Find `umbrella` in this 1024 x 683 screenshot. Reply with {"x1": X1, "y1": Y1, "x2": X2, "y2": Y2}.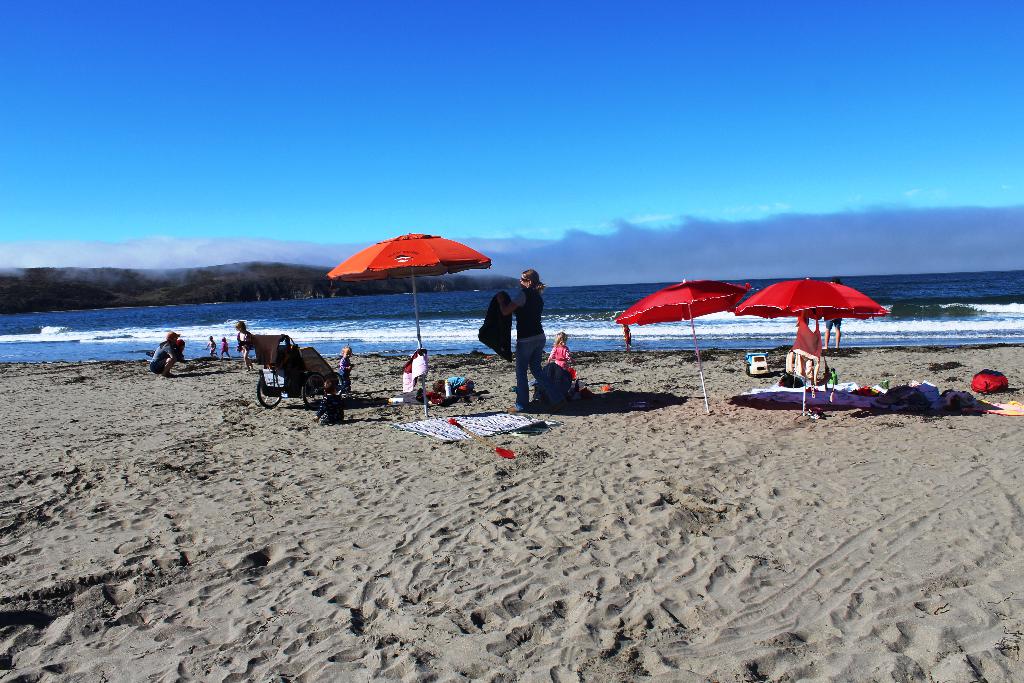
{"x1": 323, "y1": 232, "x2": 490, "y2": 416}.
